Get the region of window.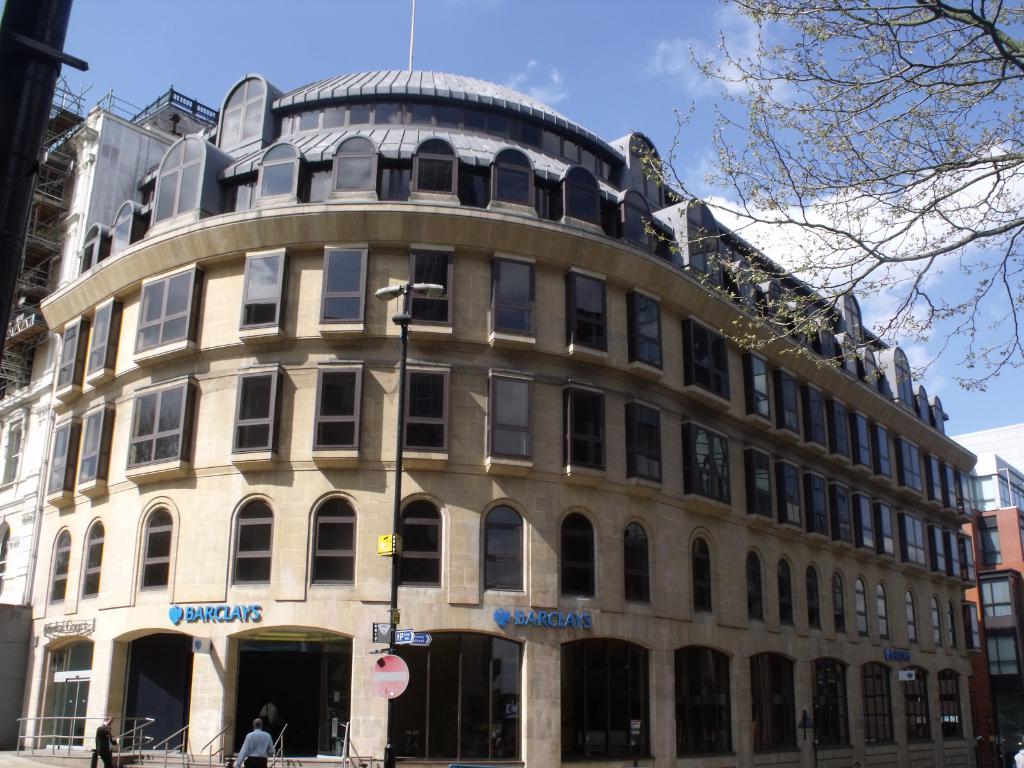
854:490:879:562.
